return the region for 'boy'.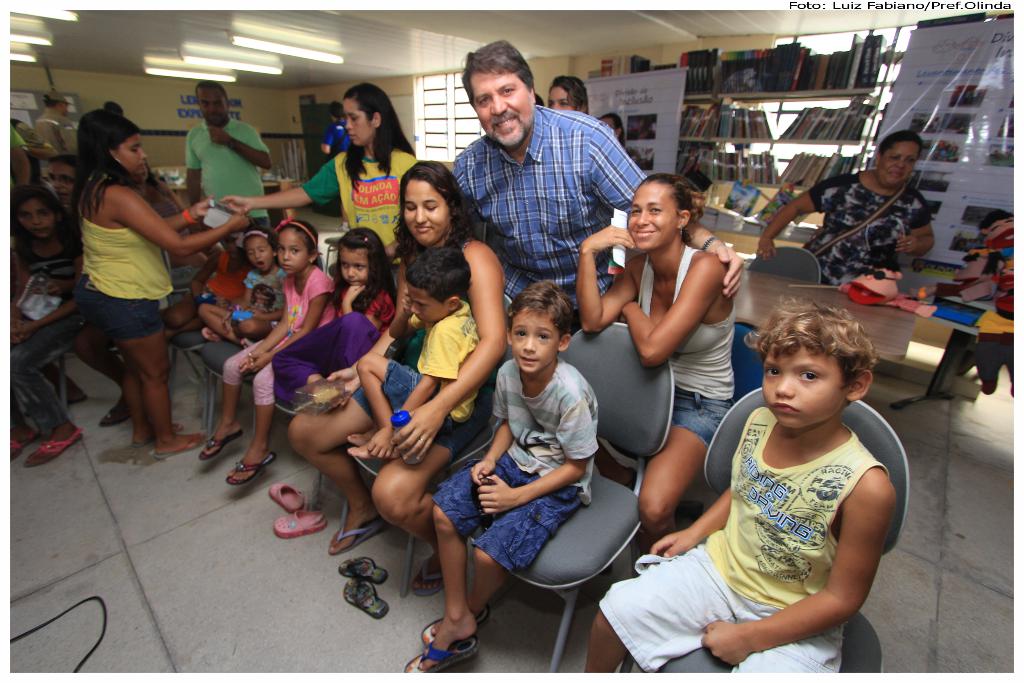
bbox=(399, 290, 595, 678).
